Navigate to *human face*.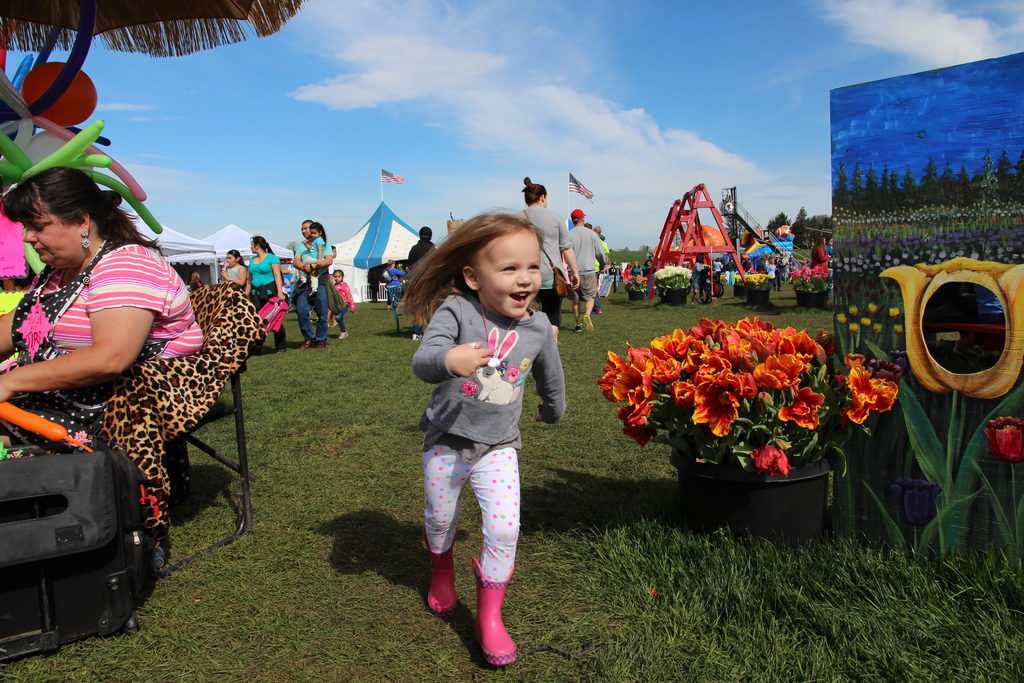
Navigation target: box=[249, 242, 257, 253].
